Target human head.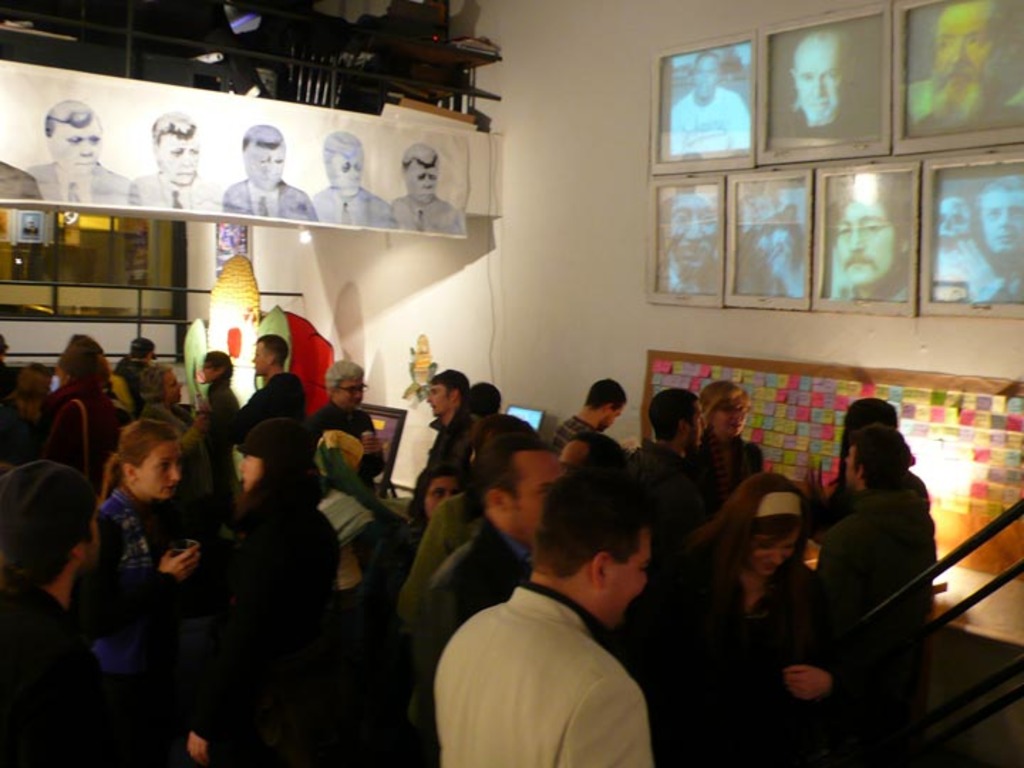
Target region: BBox(833, 186, 905, 283).
